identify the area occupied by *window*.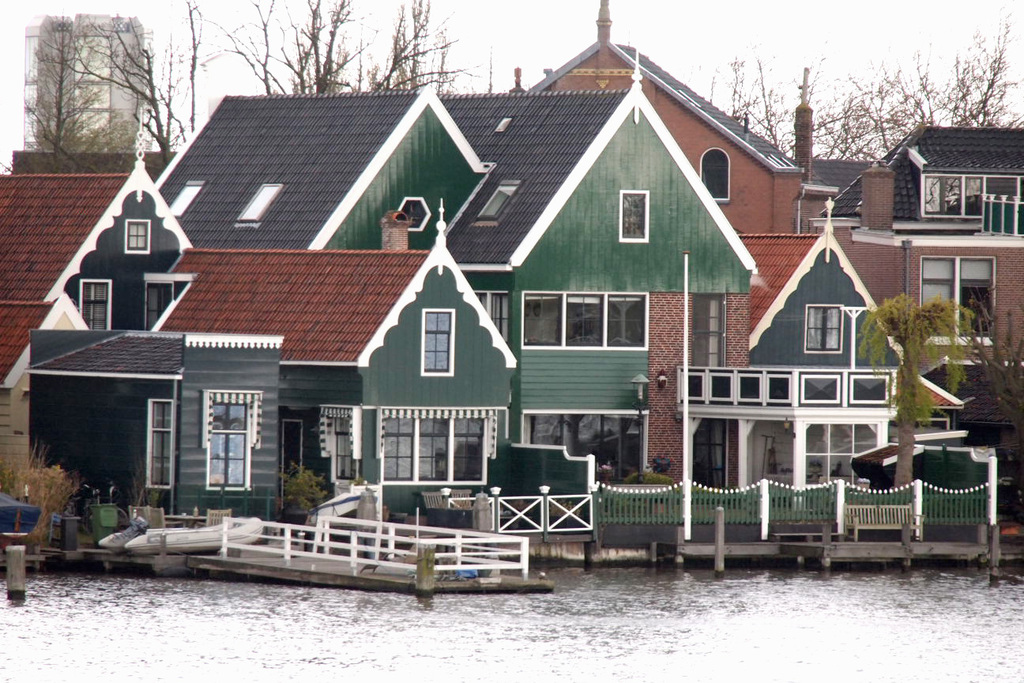
Area: <box>469,289,511,342</box>.
